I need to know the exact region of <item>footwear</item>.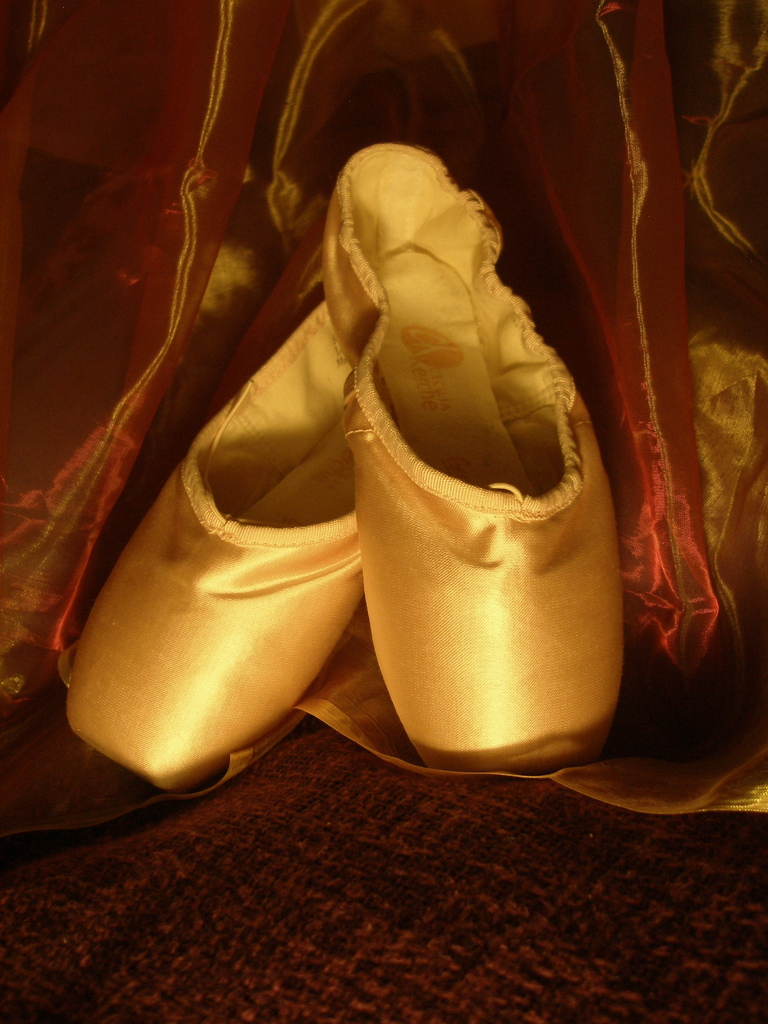
Region: 319, 139, 627, 781.
